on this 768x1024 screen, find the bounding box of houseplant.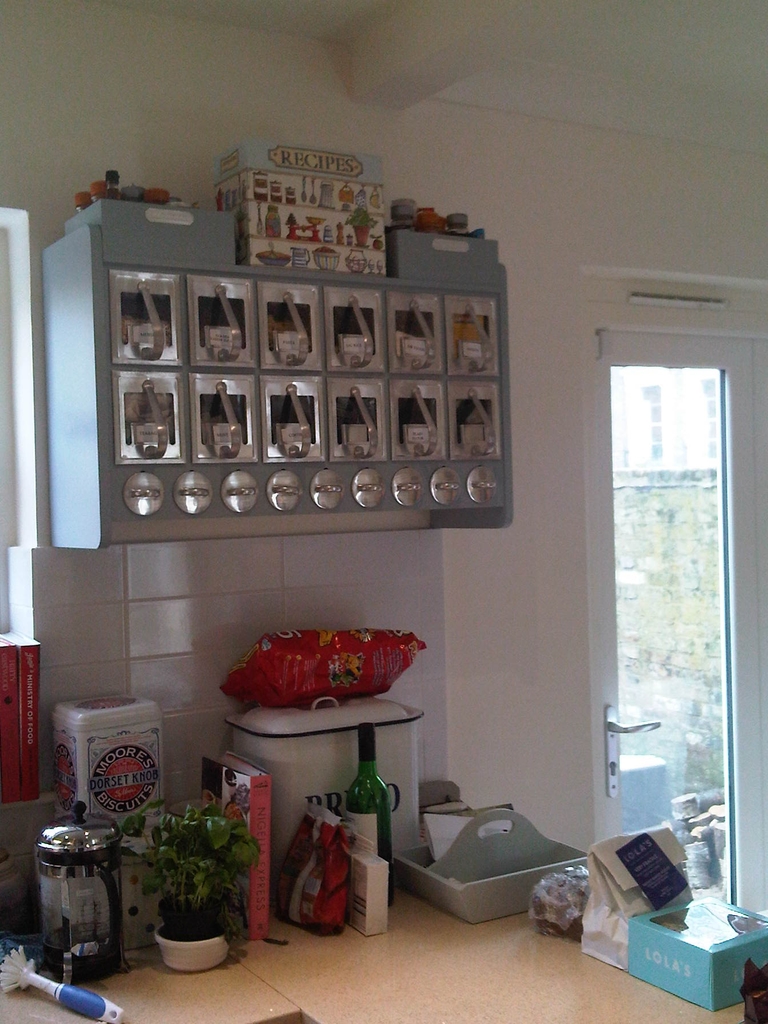
Bounding box: (left=112, top=790, right=261, bottom=972).
